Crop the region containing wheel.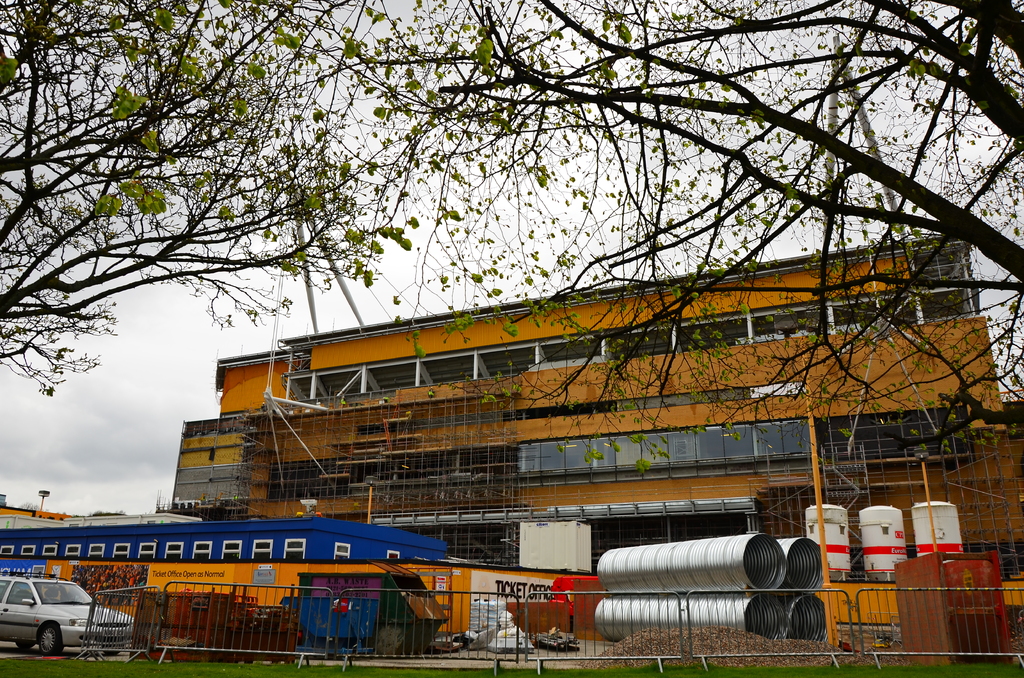
Crop region: 40 627 63 653.
